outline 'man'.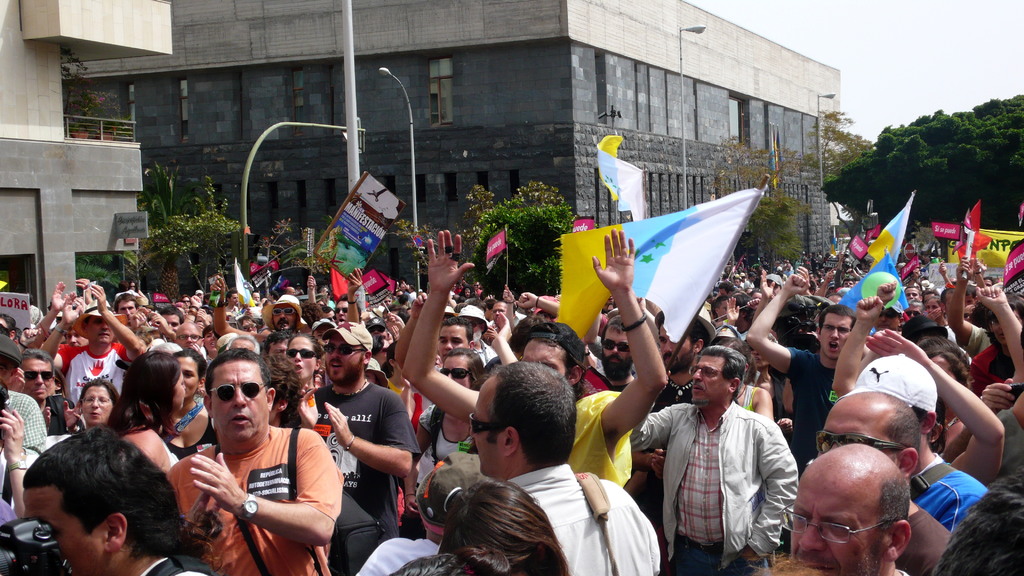
Outline: rect(164, 348, 344, 575).
